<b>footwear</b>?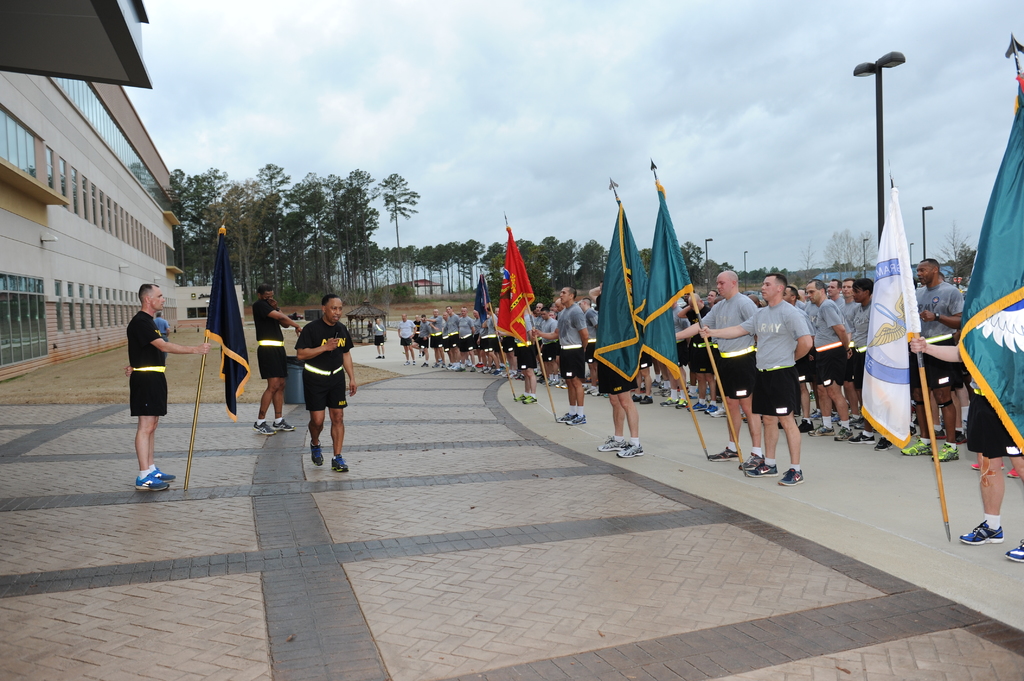
<bbox>529, 392, 539, 404</bbox>
